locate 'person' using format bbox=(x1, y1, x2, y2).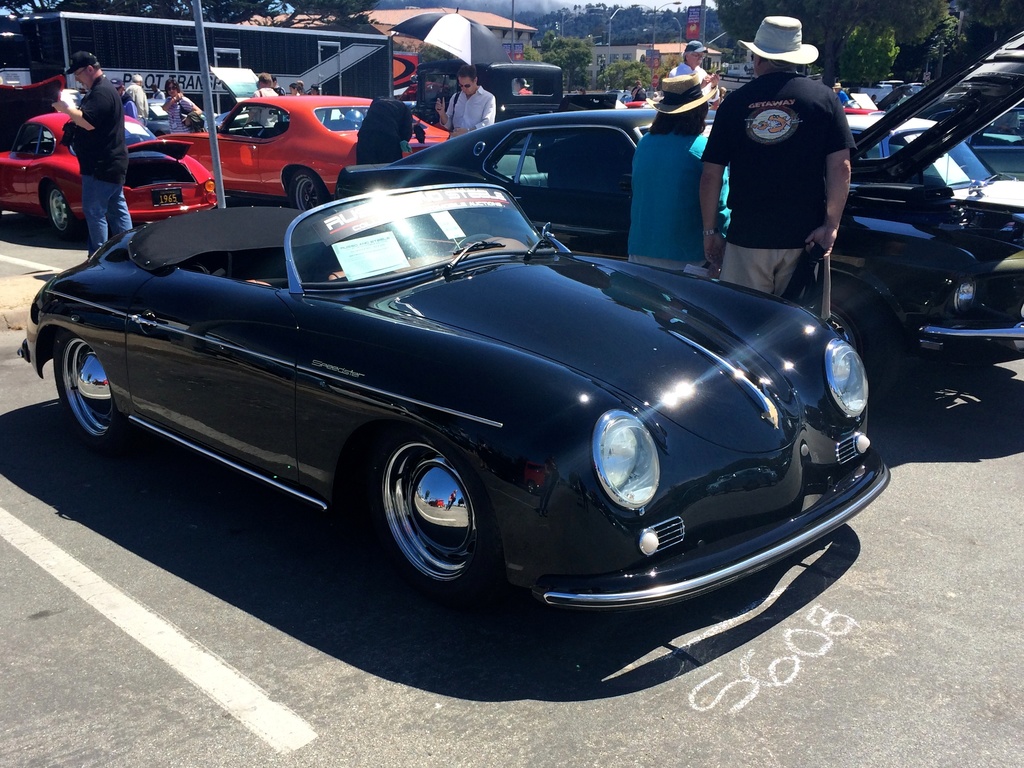
bbox=(625, 74, 723, 271).
